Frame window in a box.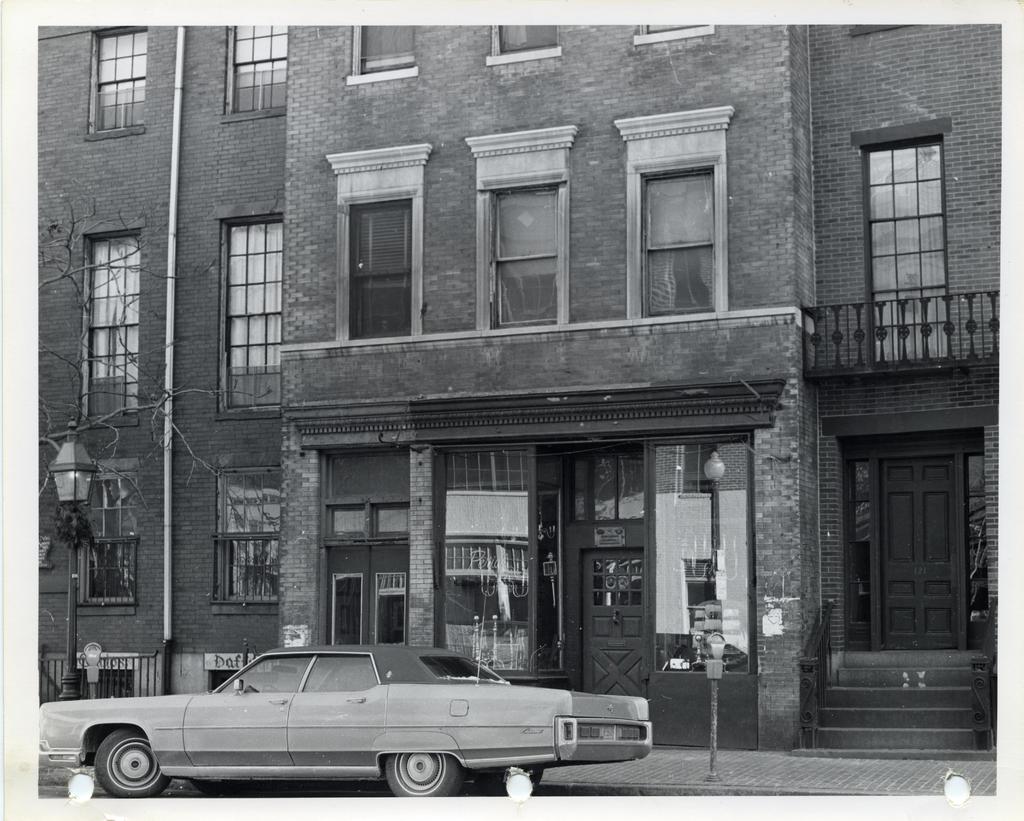
633/19/709/37.
